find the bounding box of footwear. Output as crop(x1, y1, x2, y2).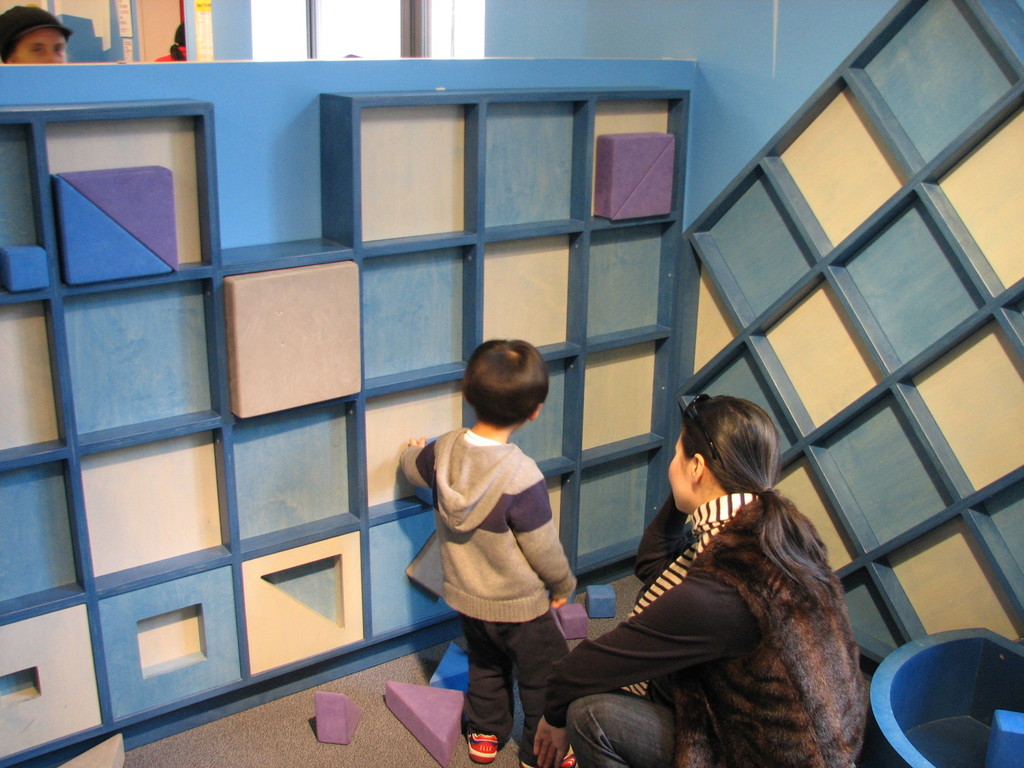
crop(461, 723, 502, 764).
